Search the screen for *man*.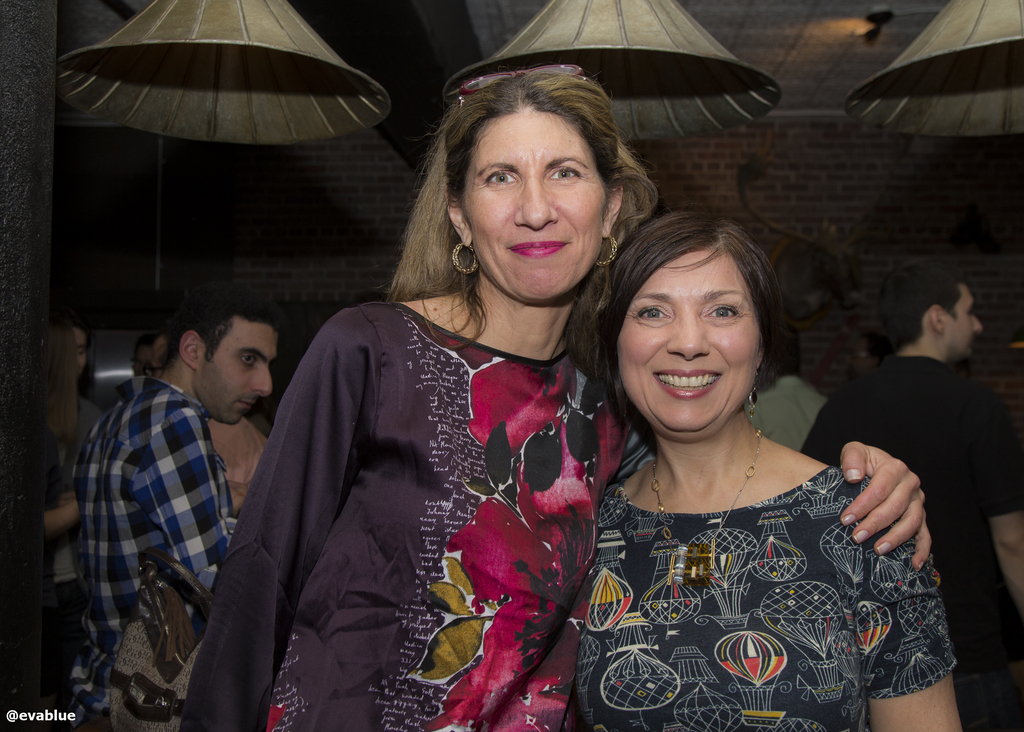
Found at box(735, 324, 829, 452).
